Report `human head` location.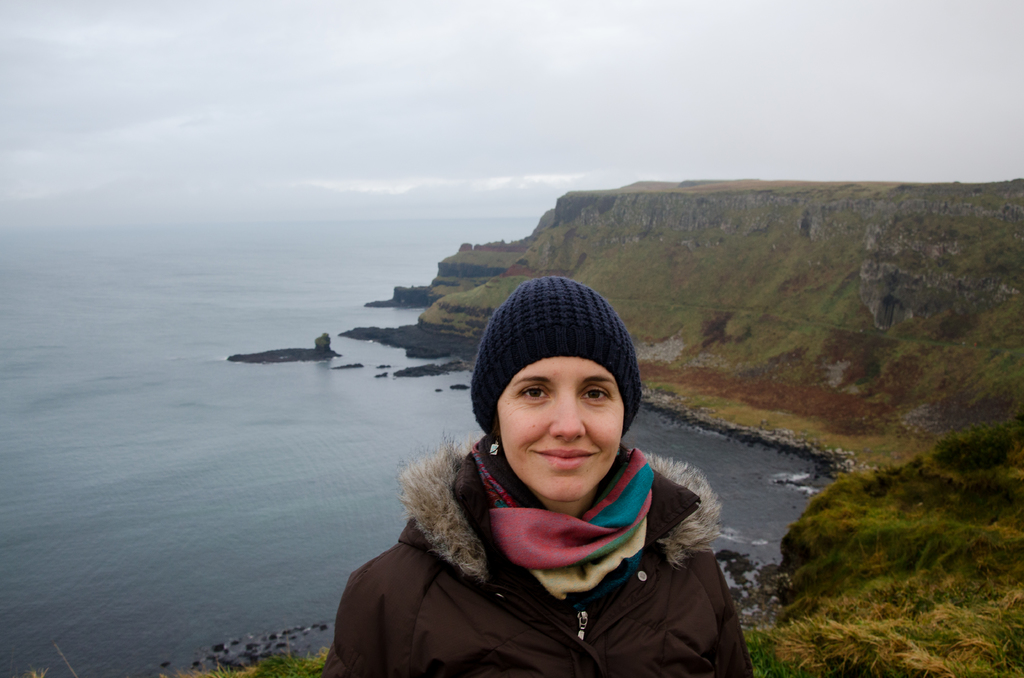
Report: [462,271,659,490].
